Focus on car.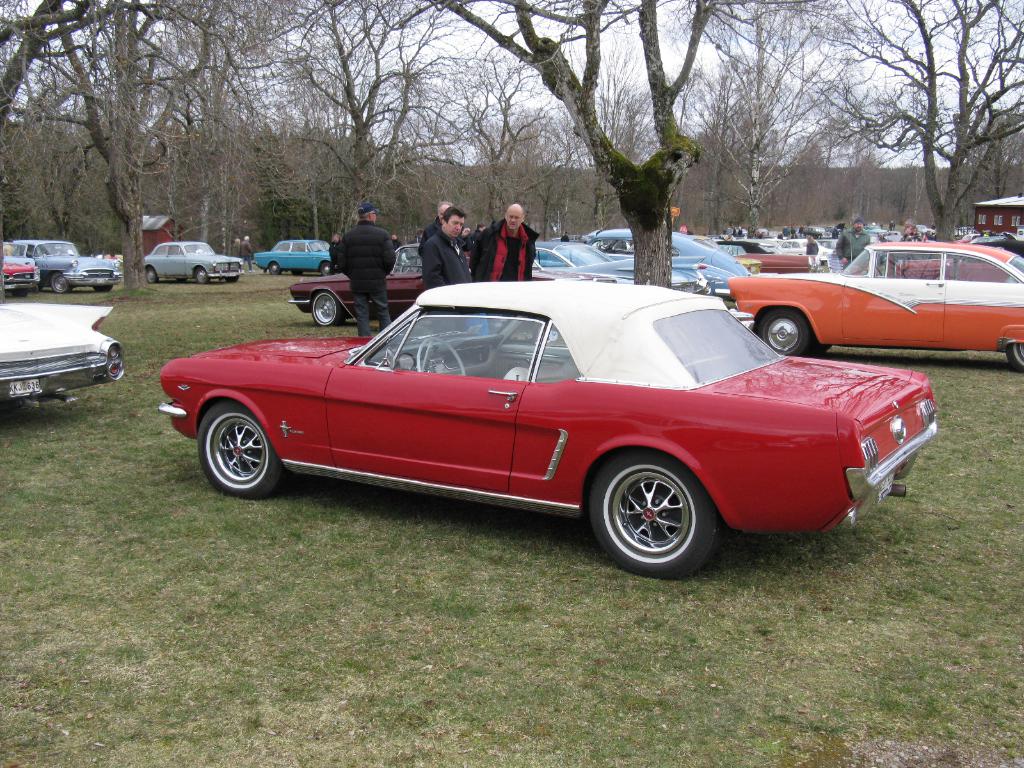
Focused at <region>0, 302, 126, 406</region>.
